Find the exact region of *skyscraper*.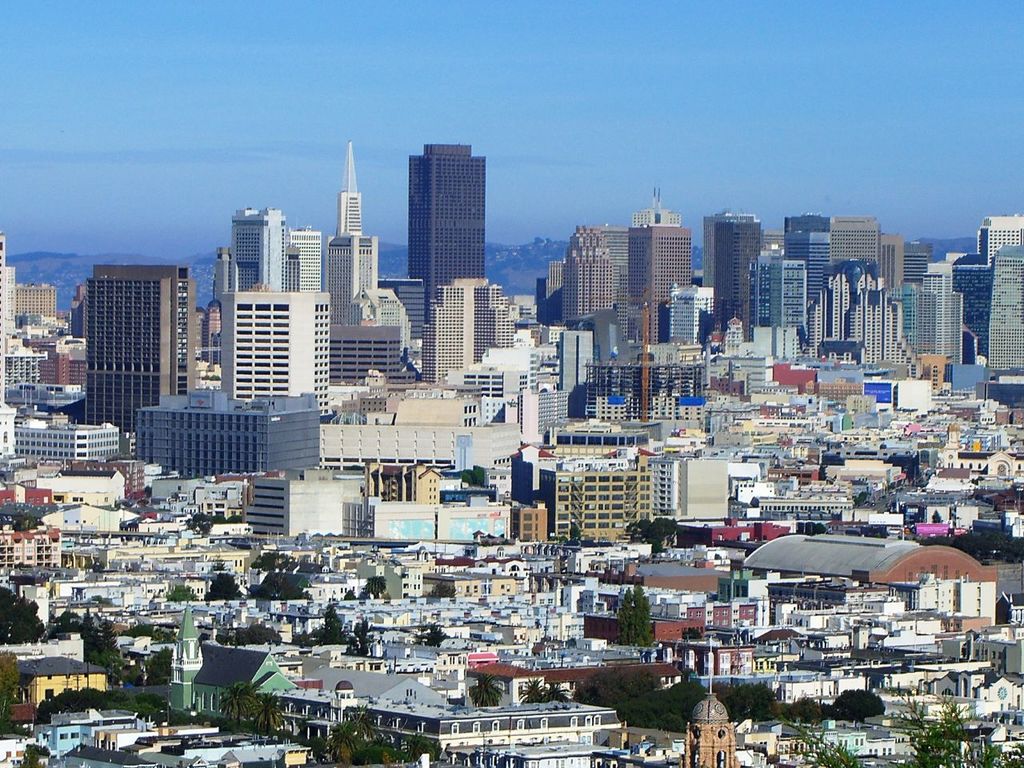
Exact region: detection(746, 248, 808, 378).
